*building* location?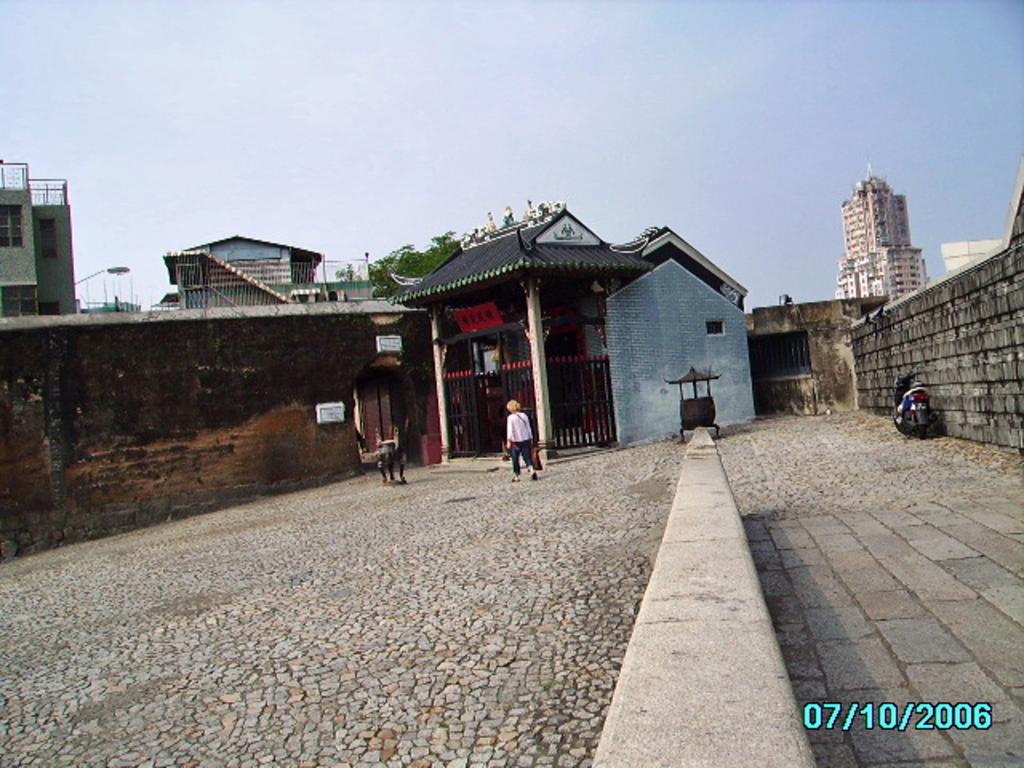
(0, 298, 429, 550)
